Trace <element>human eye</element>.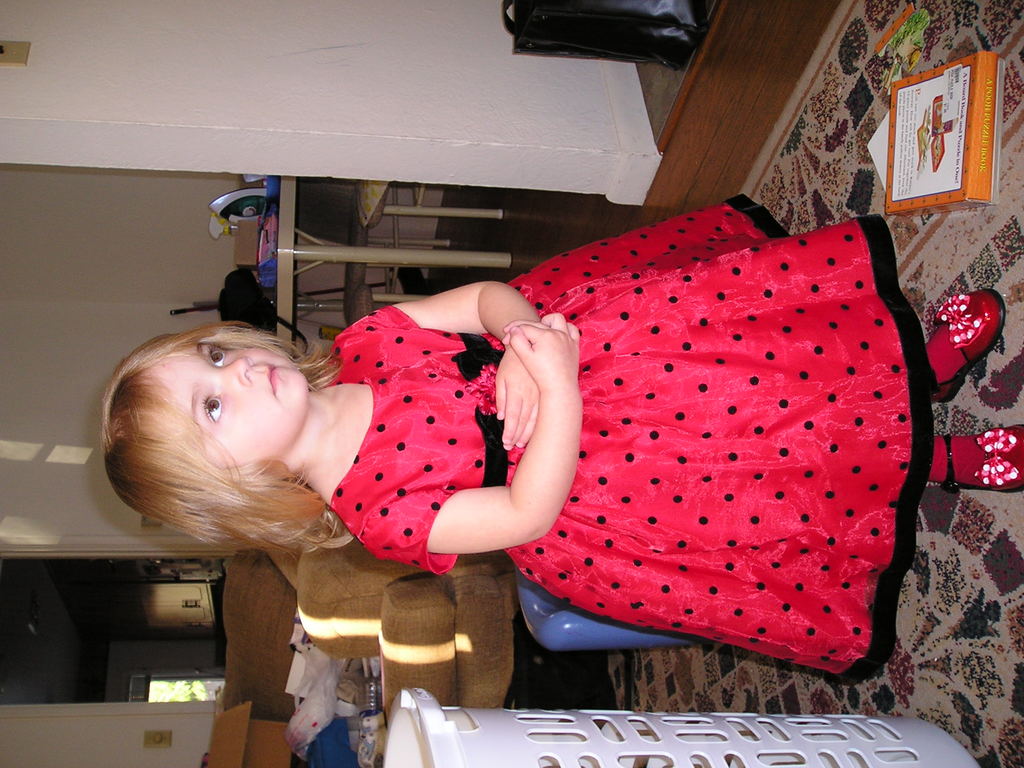
Traced to 204, 342, 228, 367.
